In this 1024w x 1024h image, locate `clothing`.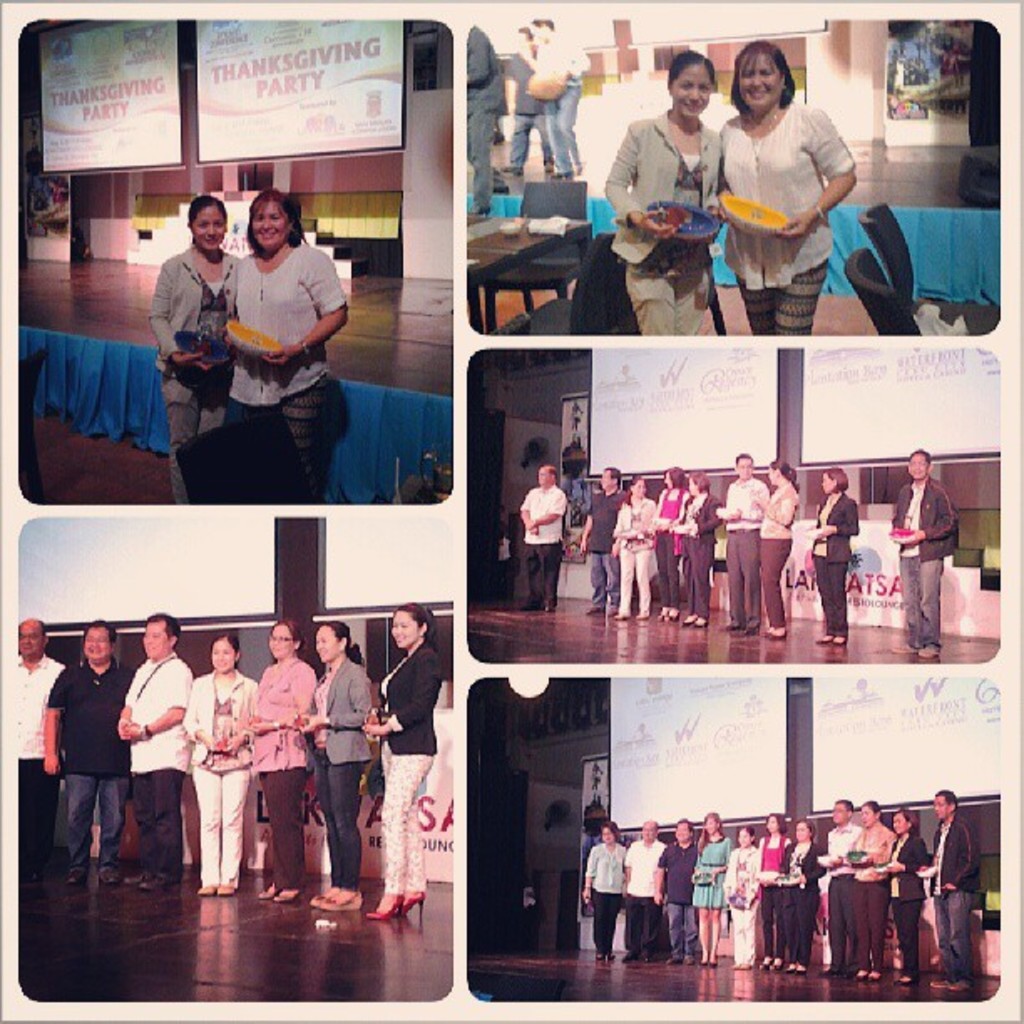
Bounding box: <region>463, 23, 509, 212</region>.
